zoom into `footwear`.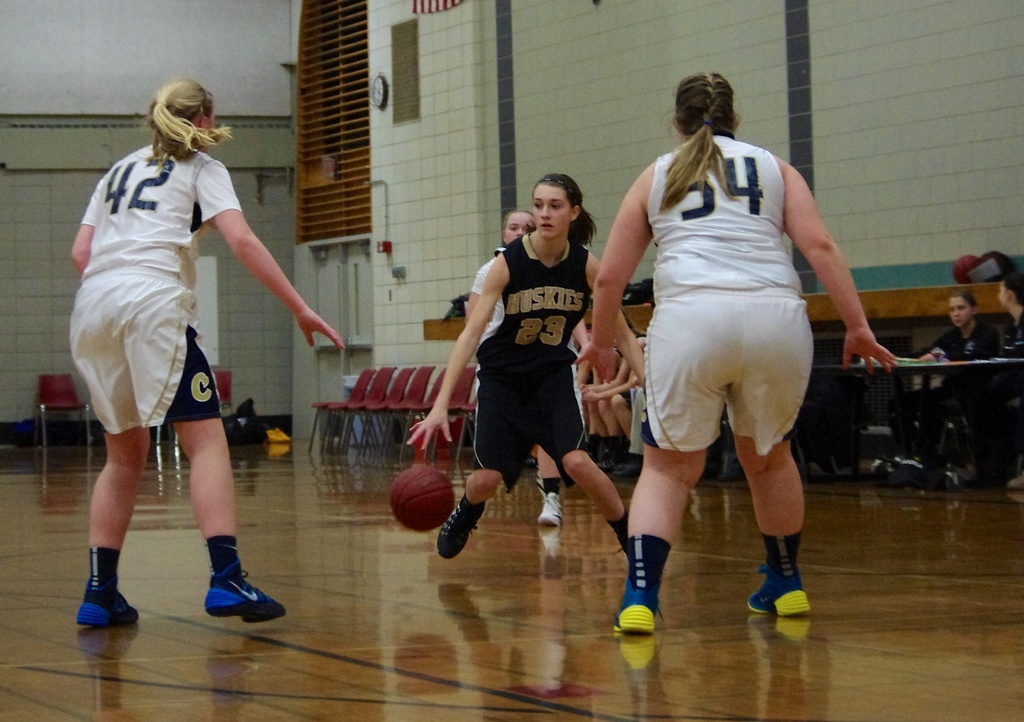
Zoom target: 753, 553, 819, 627.
